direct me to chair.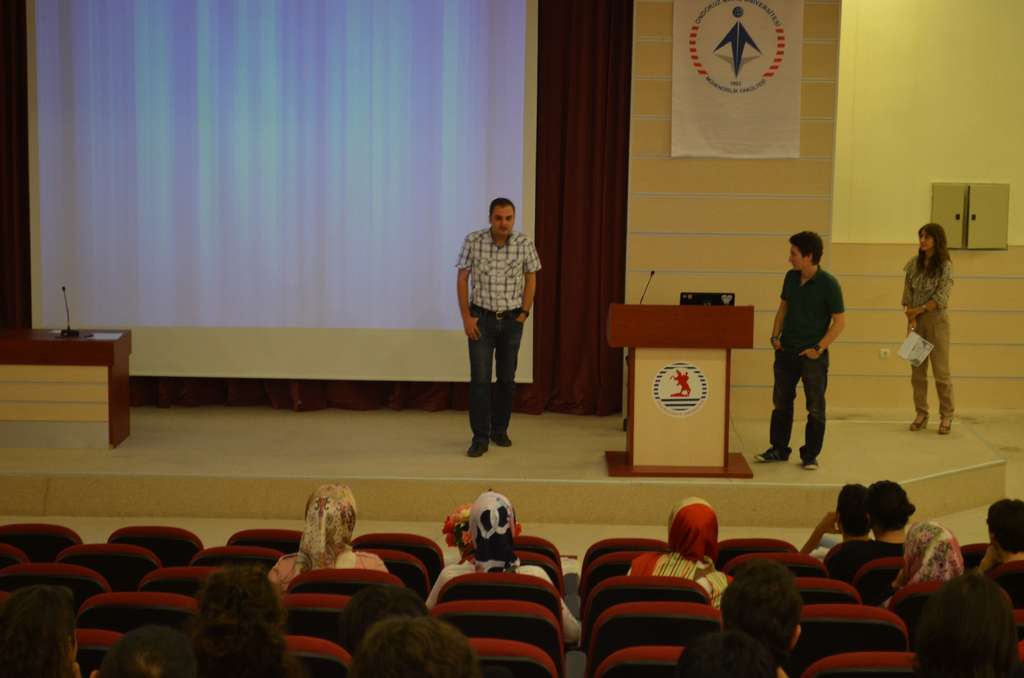
Direction: select_region(988, 561, 1023, 615).
